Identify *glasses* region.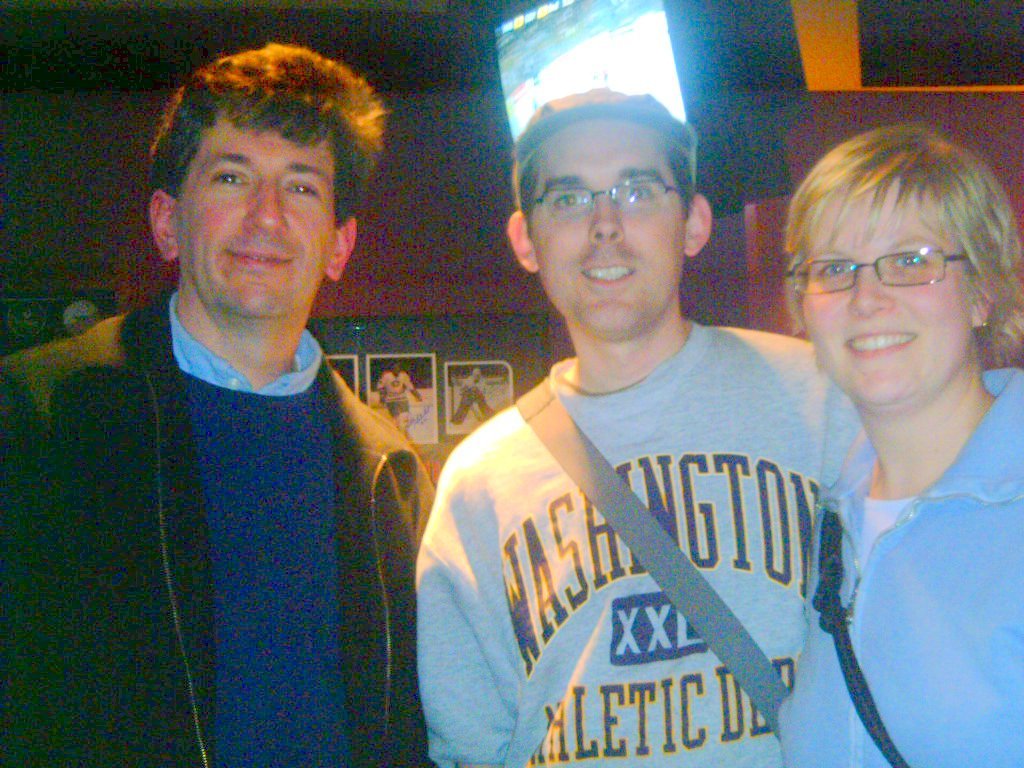
Region: {"x1": 810, "y1": 240, "x2": 983, "y2": 298}.
